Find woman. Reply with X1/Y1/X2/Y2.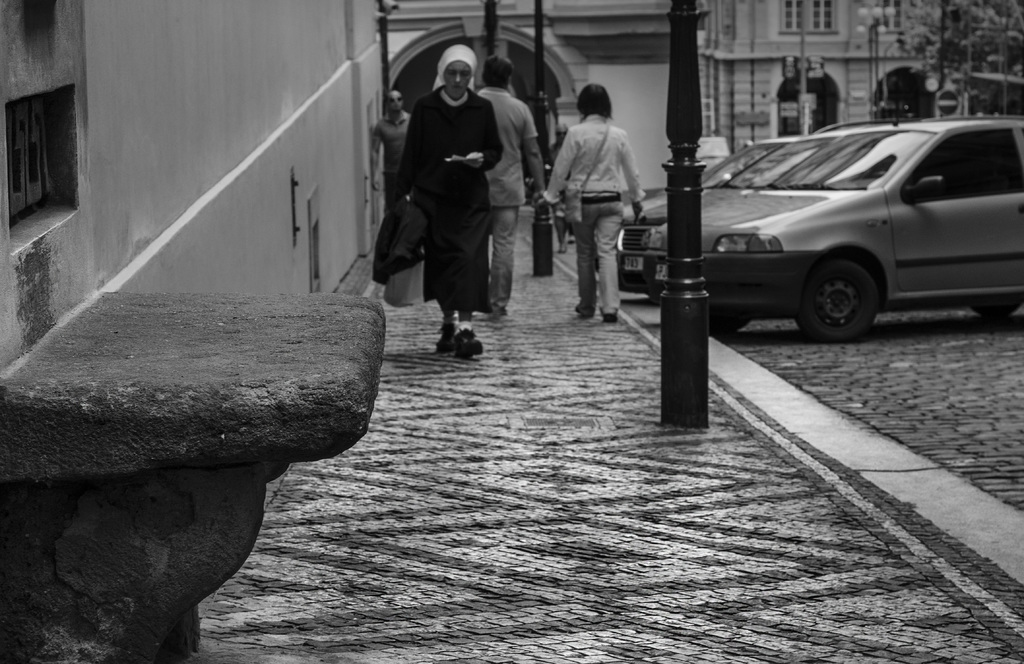
540/87/645/321.
